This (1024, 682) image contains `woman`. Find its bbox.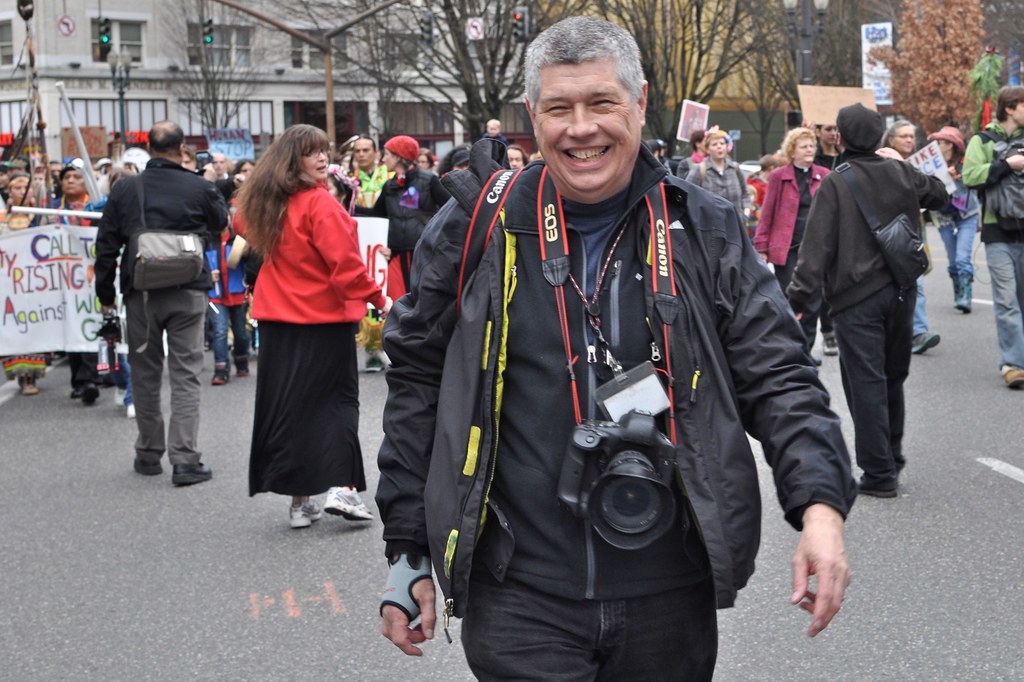
(416,148,438,170).
